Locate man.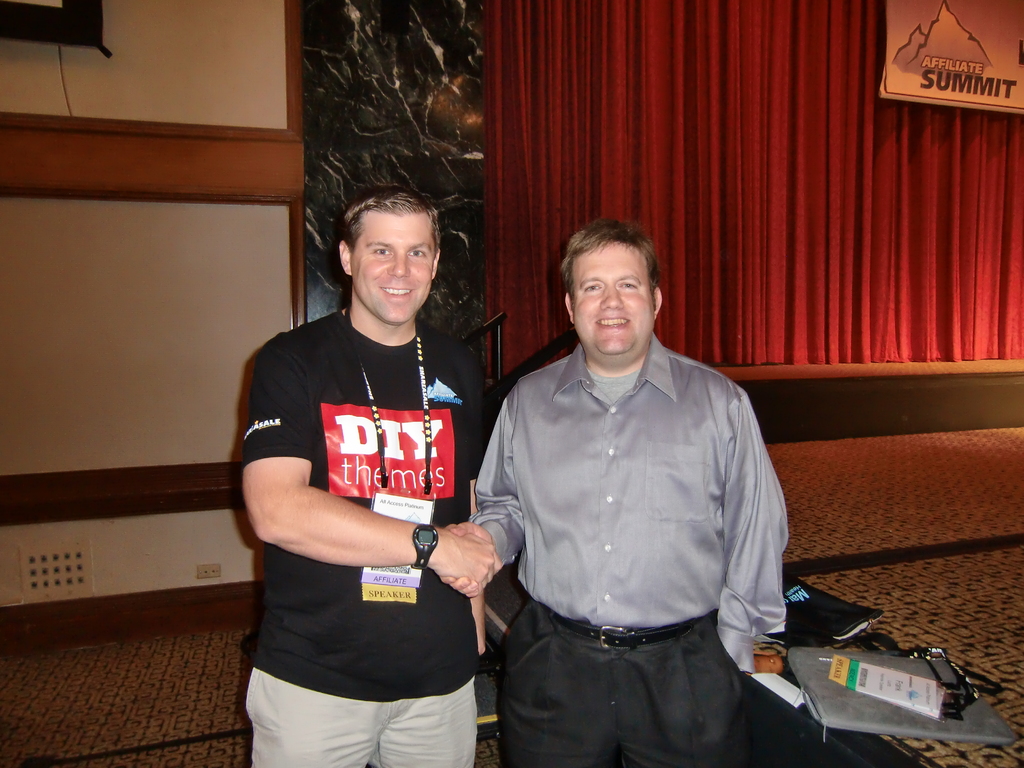
Bounding box: region(437, 218, 796, 767).
